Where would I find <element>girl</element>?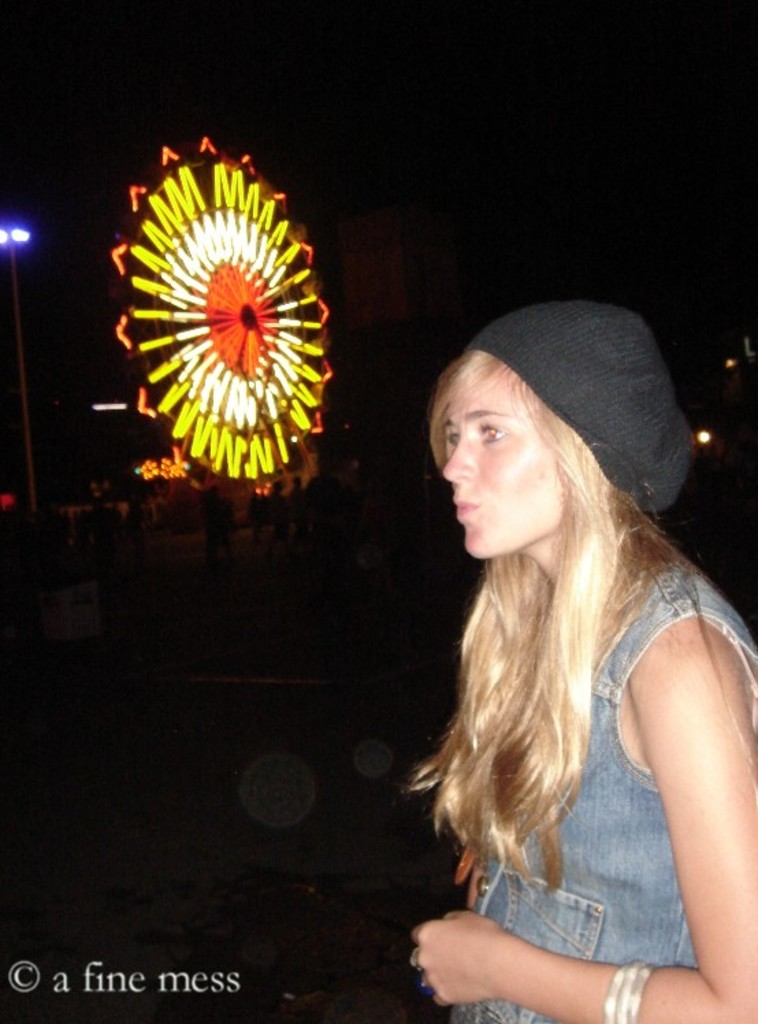
At 402 303 757 1023.
